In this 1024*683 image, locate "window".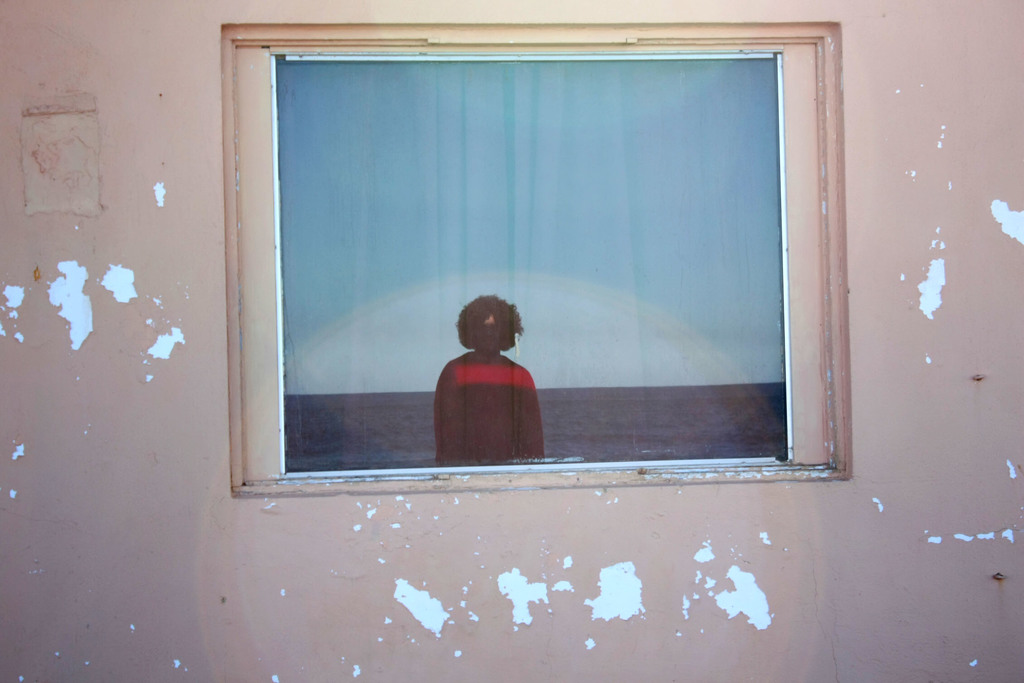
Bounding box: detection(218, 22, 852, 492).
